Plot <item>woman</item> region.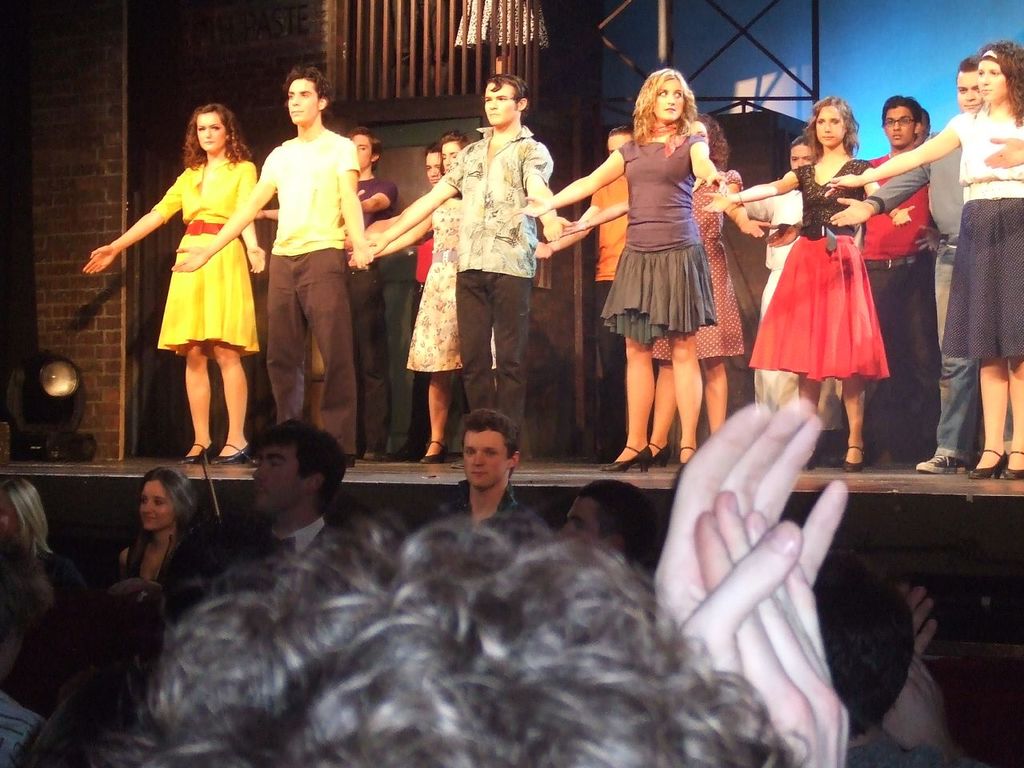
Plotted at [0, 470, 53, 761].
